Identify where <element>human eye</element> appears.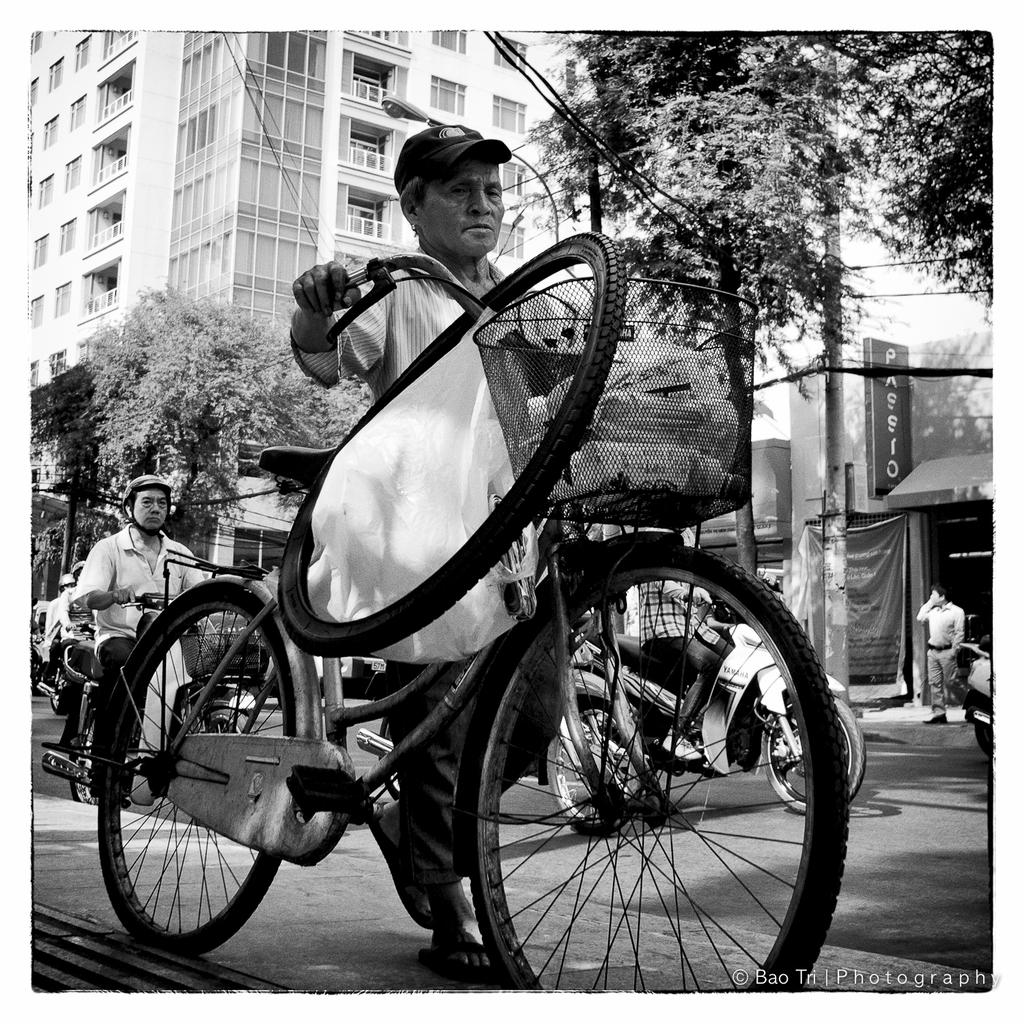
Appears at region(455, 188, 468, 198).
